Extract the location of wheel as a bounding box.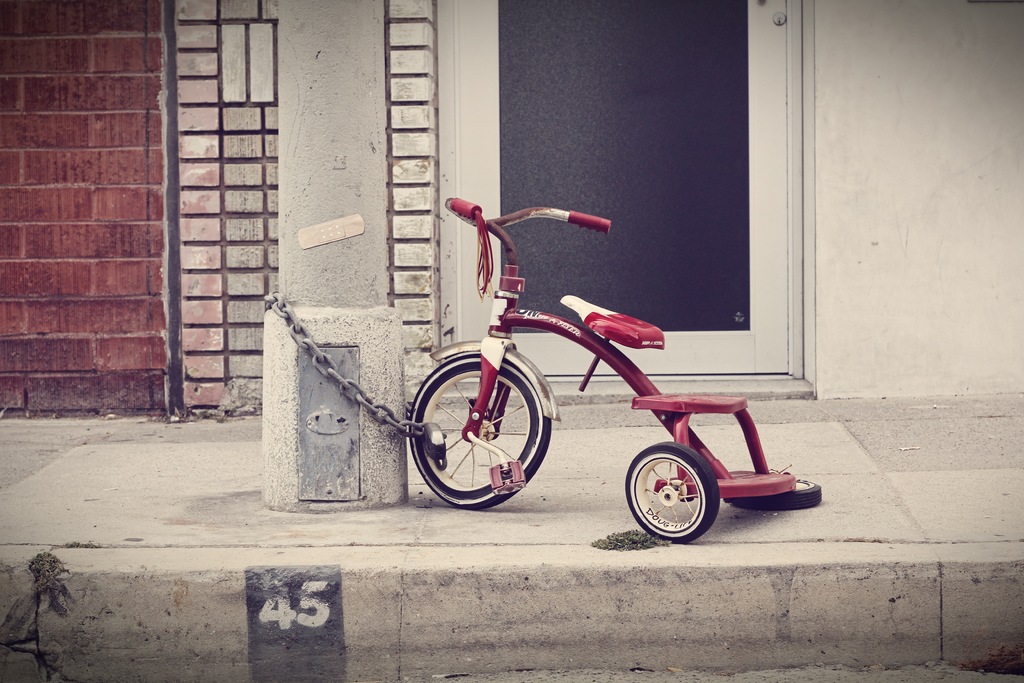
crop(406, 358, 555, 509).
